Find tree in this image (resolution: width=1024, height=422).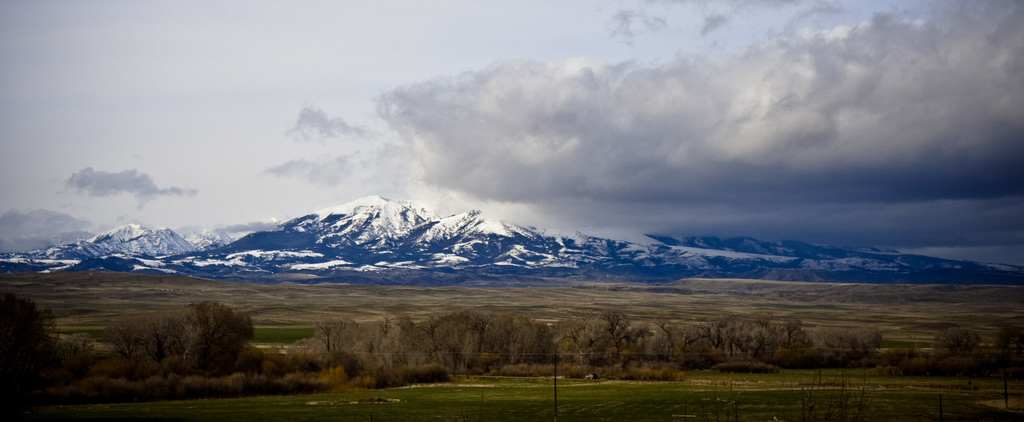
{"left": 174, "top": 288, "right": 248, "bottom": 378}.
